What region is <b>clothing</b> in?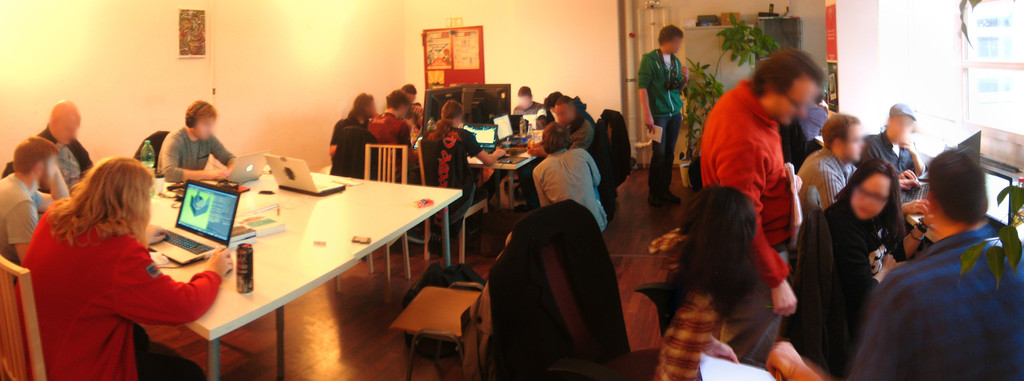
[left=867, top=125, right=904, bottom=188].
